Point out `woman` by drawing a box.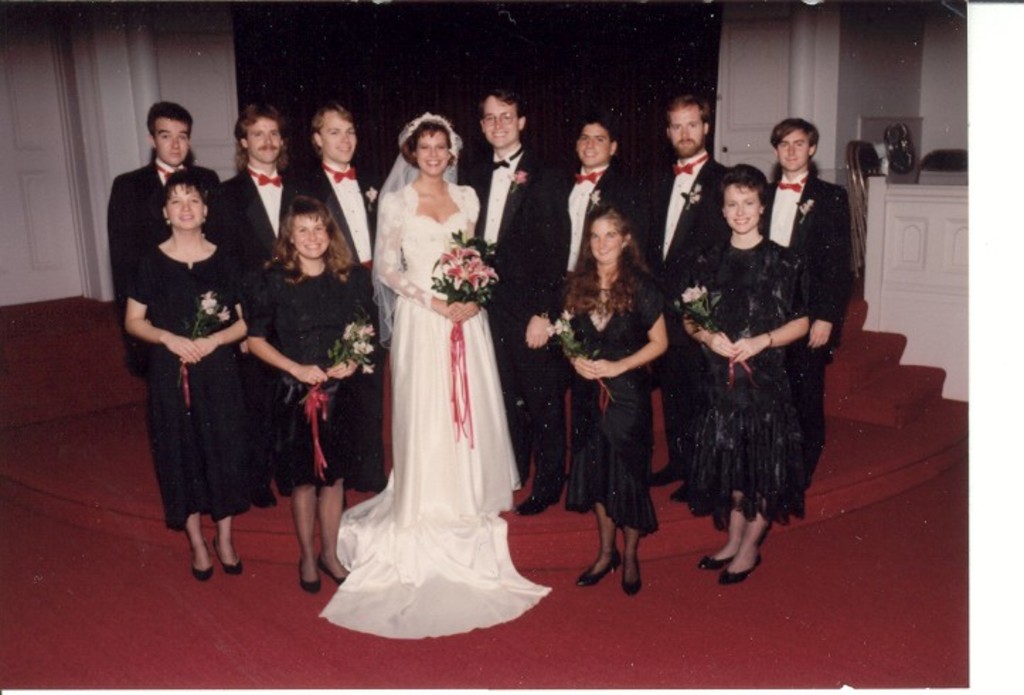
<region>327, 88, 537, 621</region>.
